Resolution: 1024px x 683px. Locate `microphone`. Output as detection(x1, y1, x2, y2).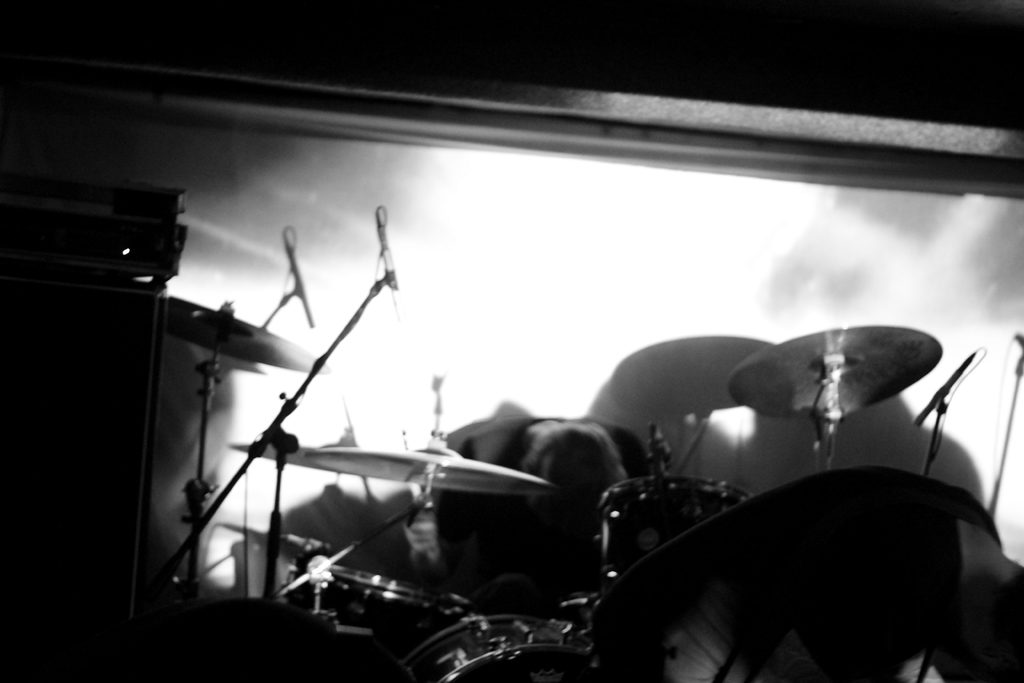
detection(372, 194, 403, 288).
